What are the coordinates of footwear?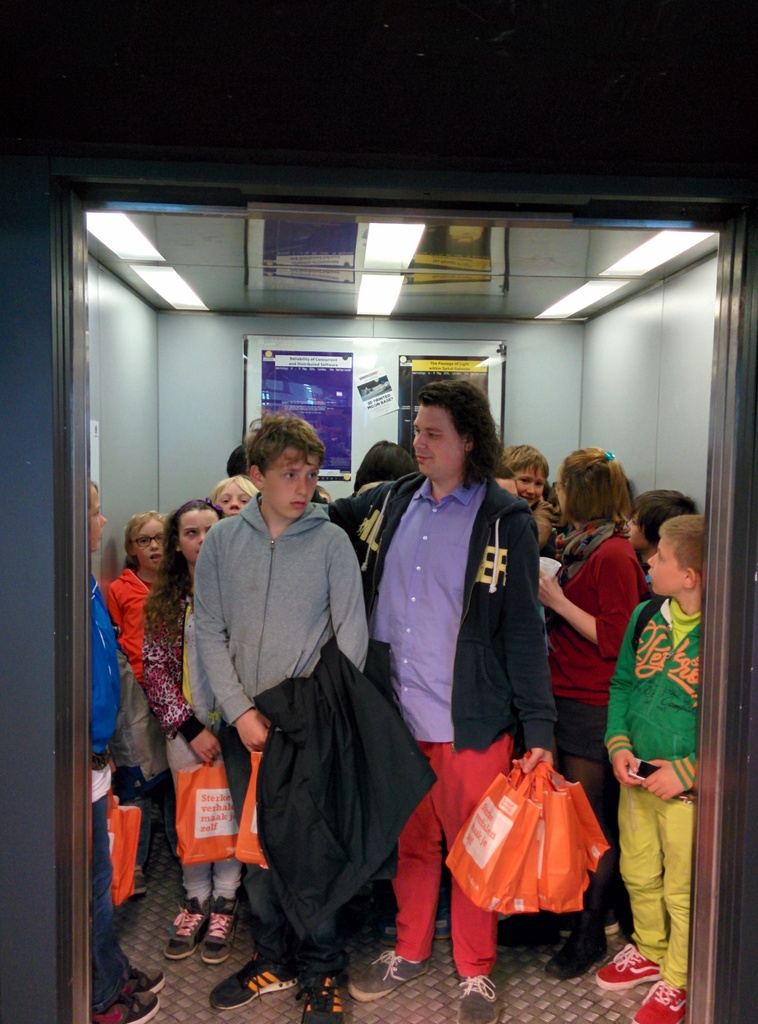
344,955,439,995.
